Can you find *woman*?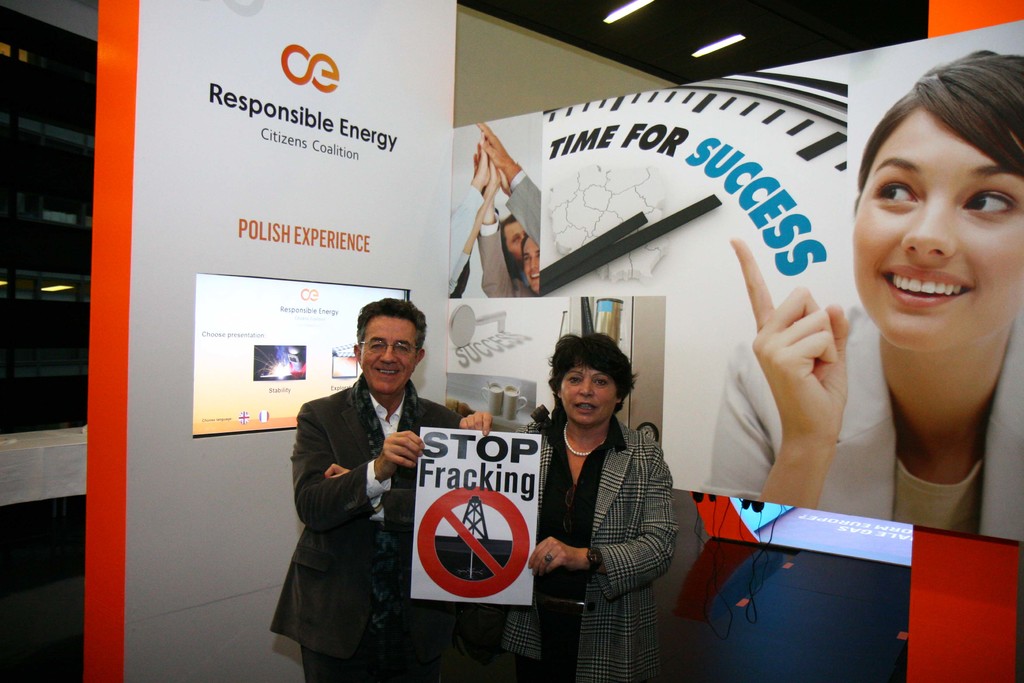
Yes, bounding box: BBox(707, 47, 1023, 531).
